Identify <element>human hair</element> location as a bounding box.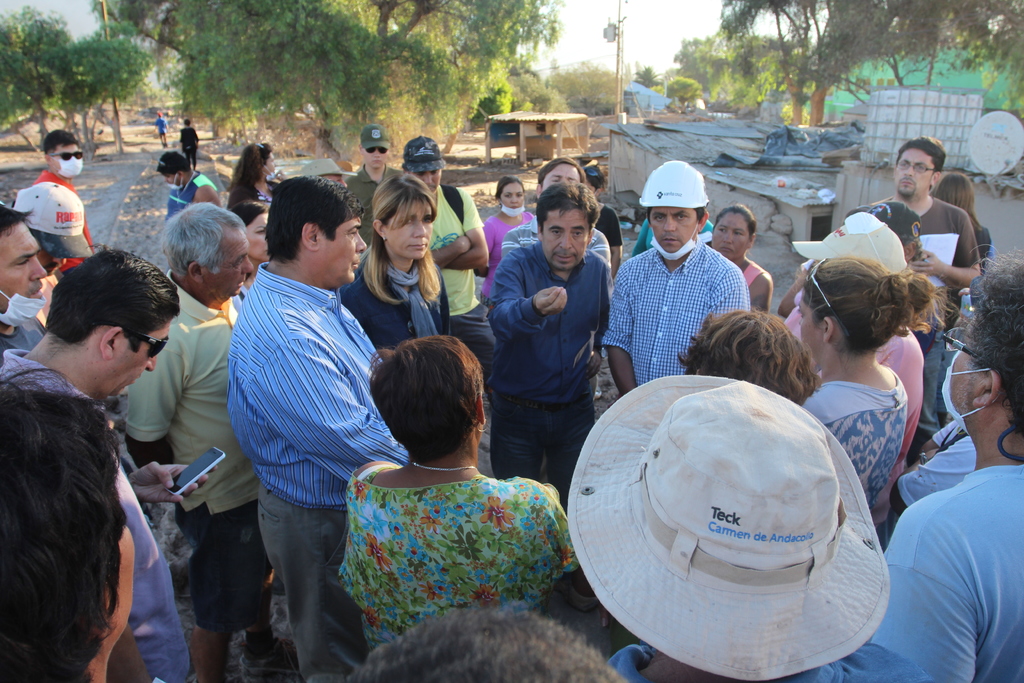
[x1=585, y1=165, x2=604, y2=195].
